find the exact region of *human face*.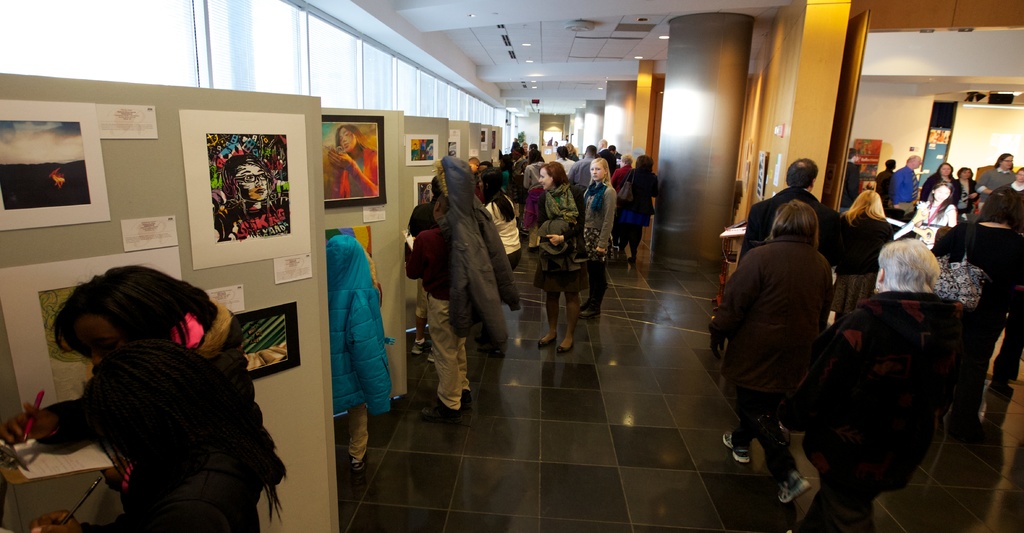
Exact region: left=936, top=185, right=951, bottom=201.
